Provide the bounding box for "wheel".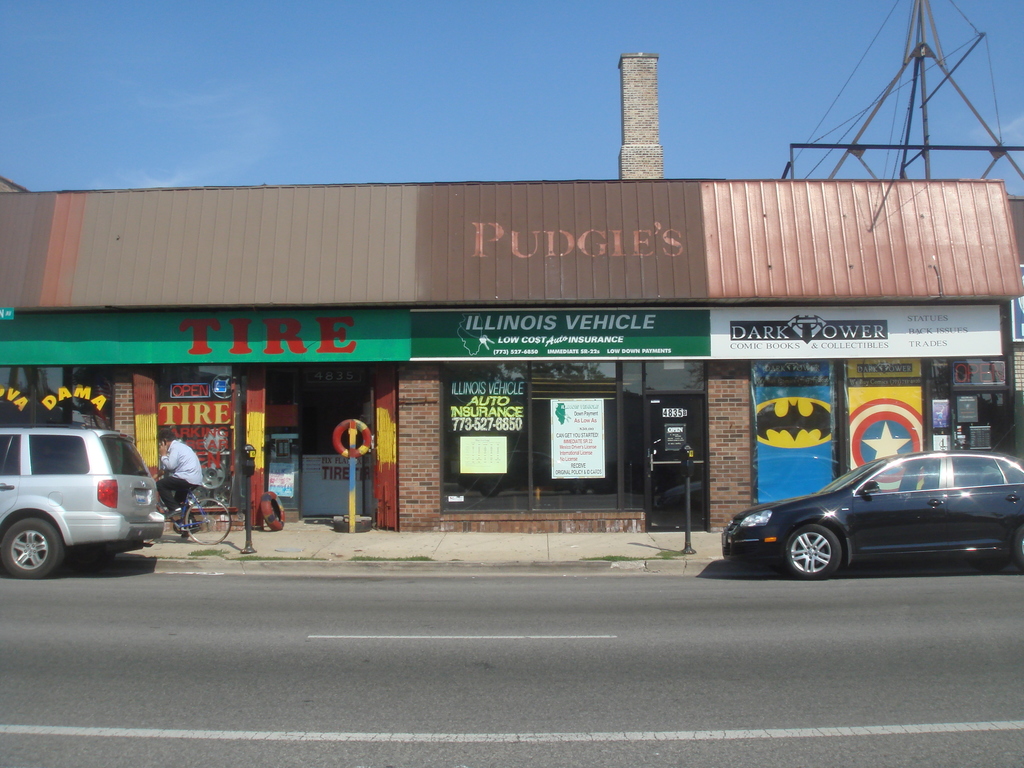
locate(4, 518, 65, 575).
